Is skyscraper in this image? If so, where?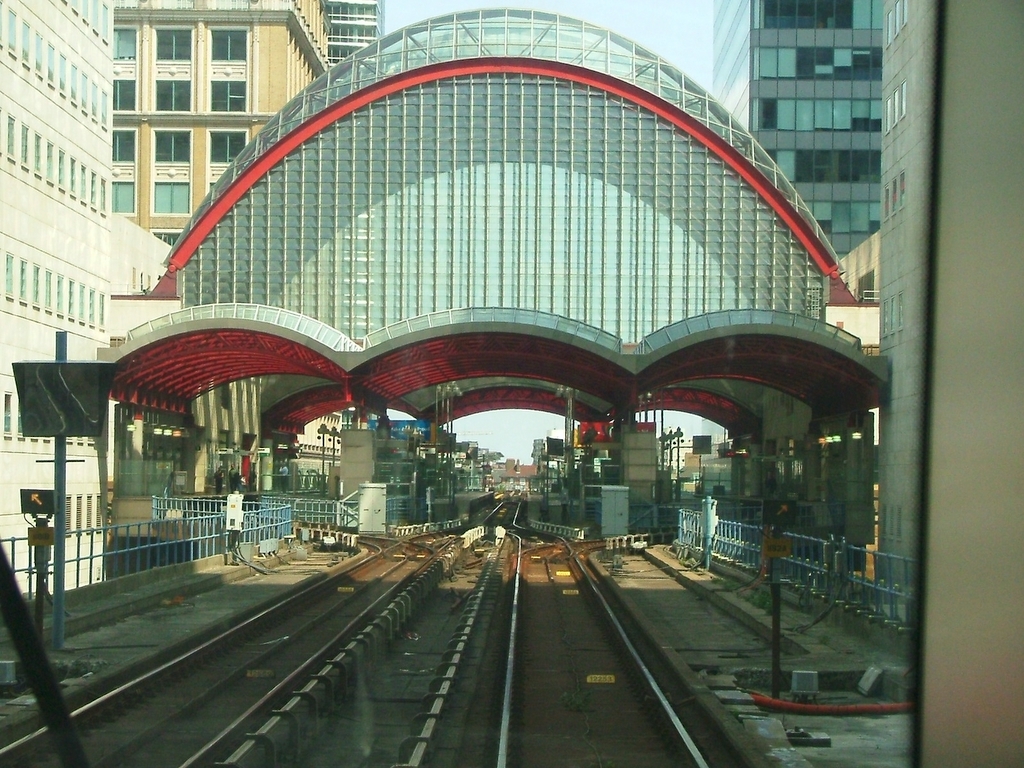
Yes, at {"x1": 709, "y1": 0, "x2": 886, "y2": 534}.
